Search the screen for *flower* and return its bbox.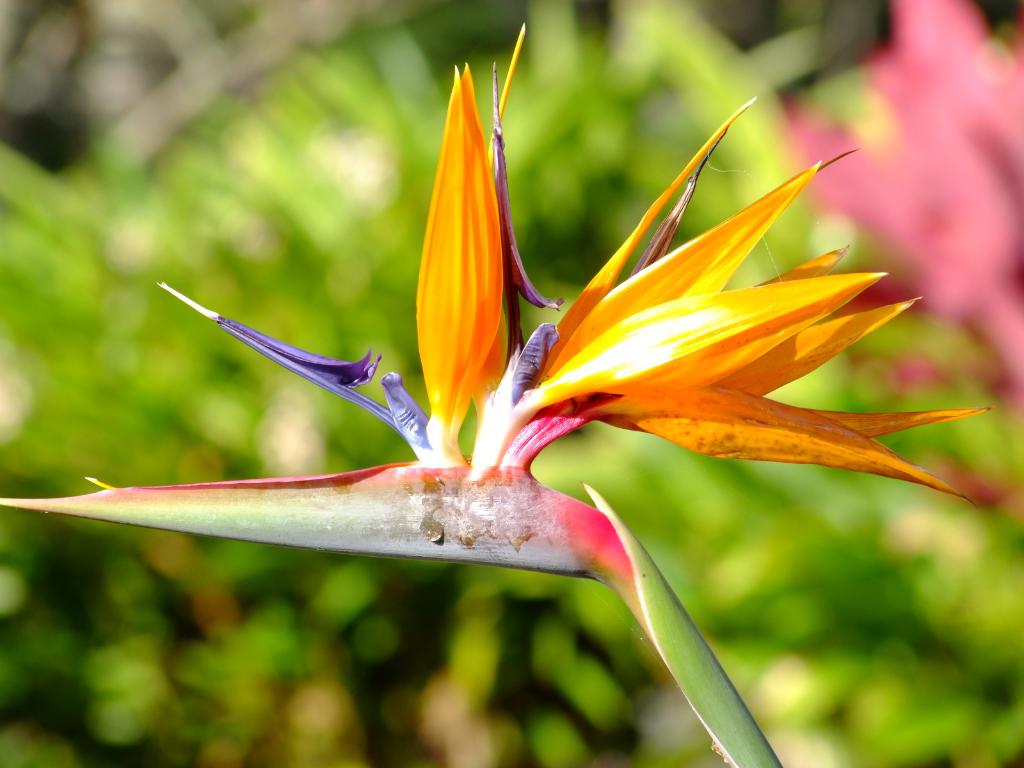
Found: region(0, 24, 1003, 598).
